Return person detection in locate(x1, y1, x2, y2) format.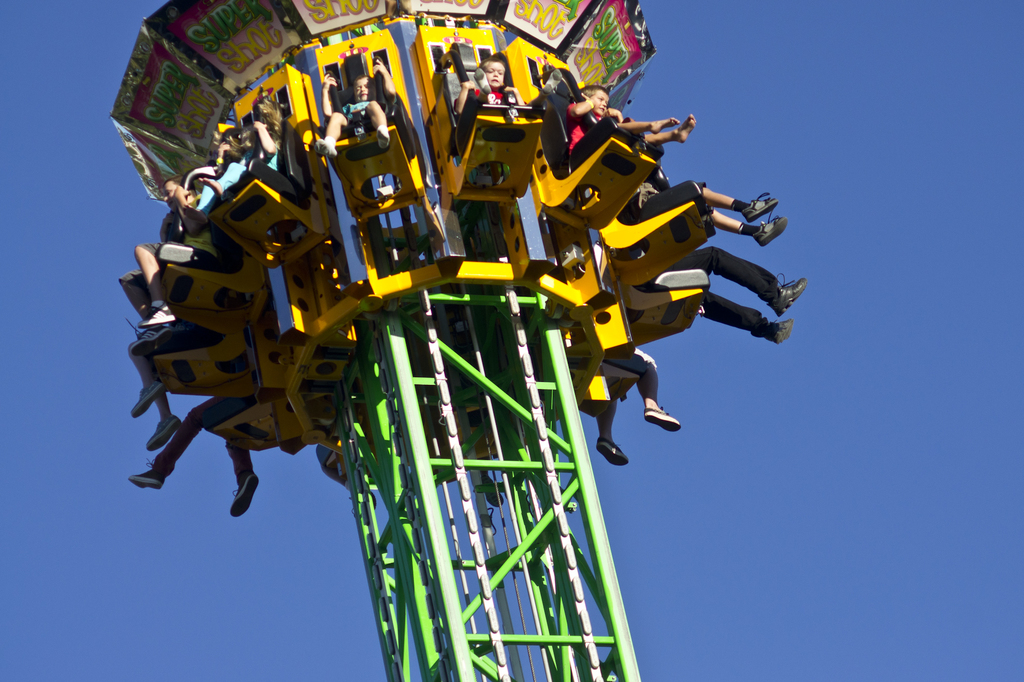
locate(452, 50, 528, 121).
